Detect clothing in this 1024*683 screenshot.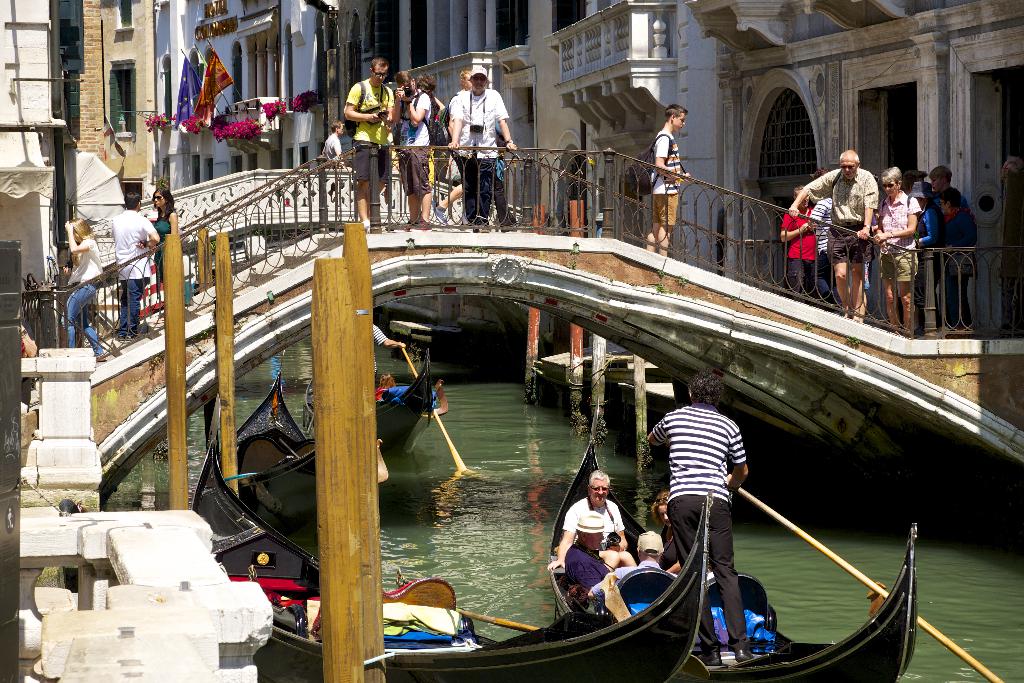
Detection: select_region(446, 88, 511, 224).
